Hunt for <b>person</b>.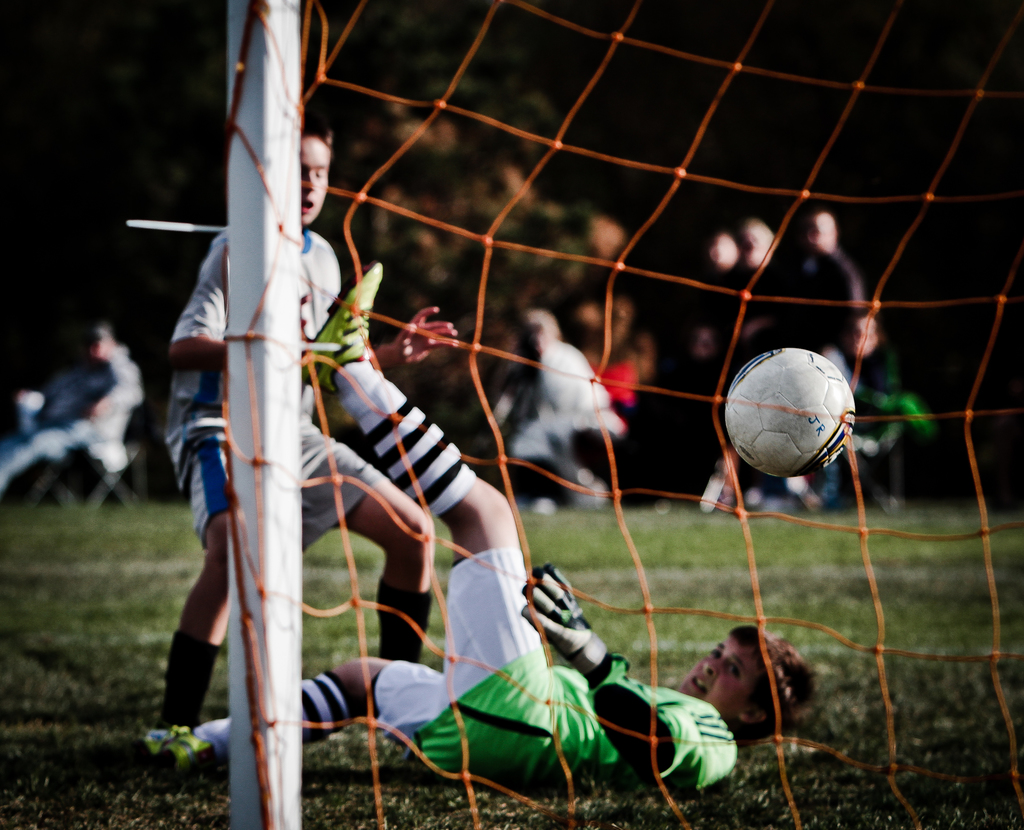
Hunted down at <bbox>509, 307, 632, 499</bbox>.
